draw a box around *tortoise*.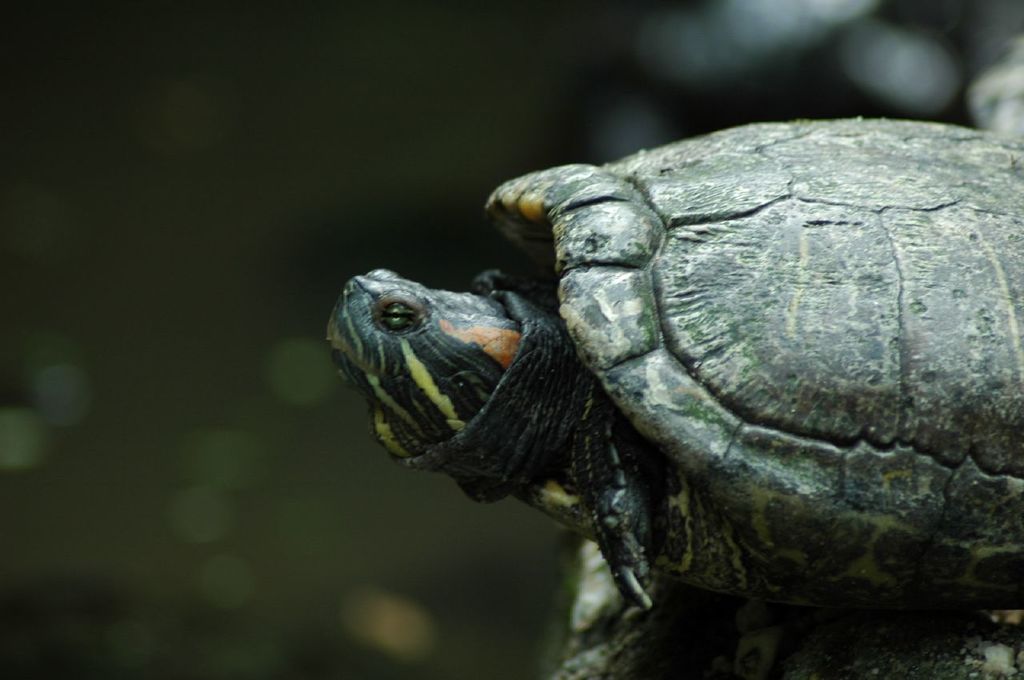
pyautogui.locateOnScreen(322, 110, 1023, 623).
